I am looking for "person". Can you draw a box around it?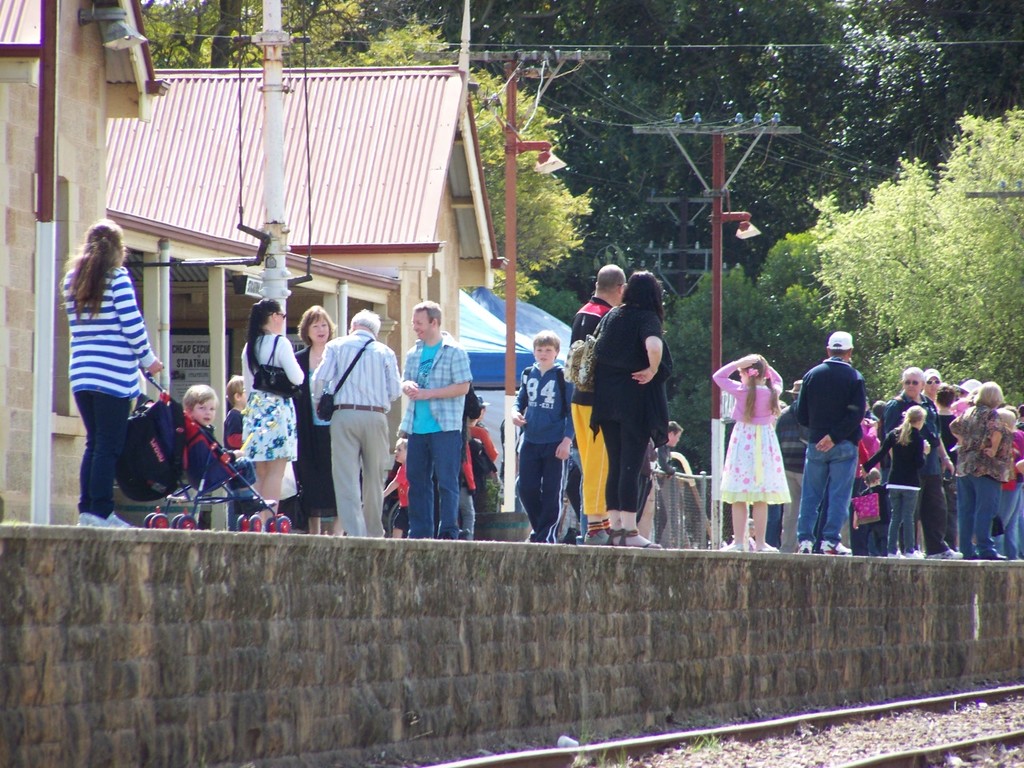
Sure, the bounding box is {"x1": 238, "y1": 298, "x2": 303, "y2": 529}.
